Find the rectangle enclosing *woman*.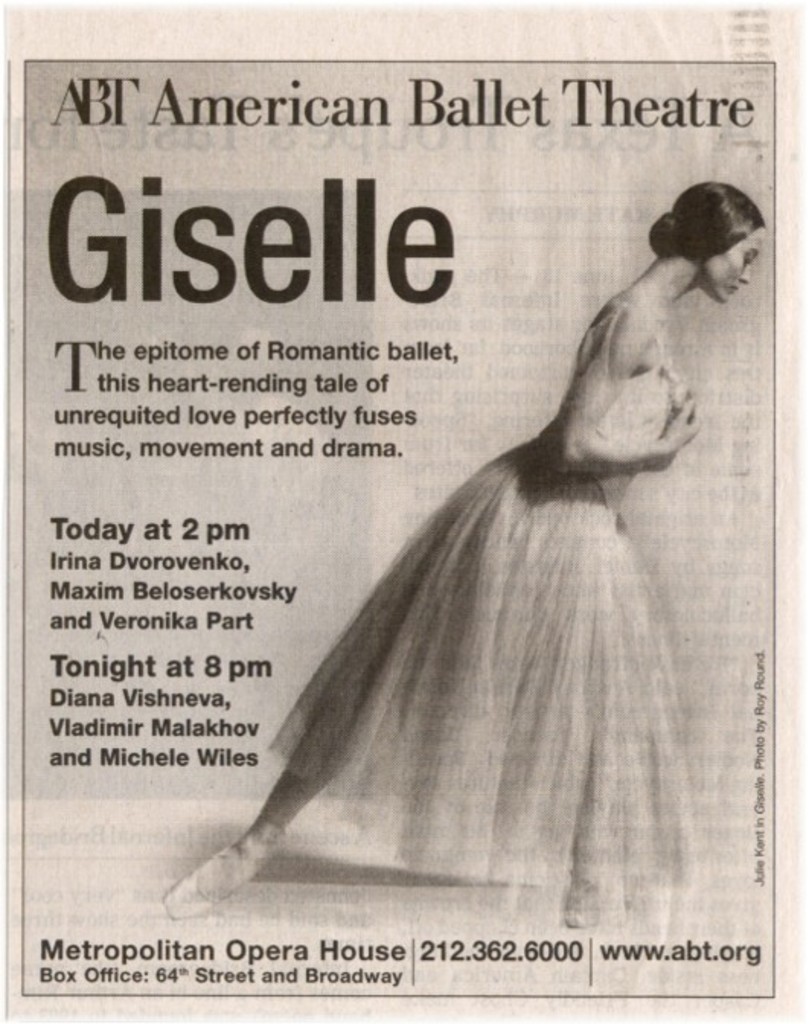
[145,165,757,928].
